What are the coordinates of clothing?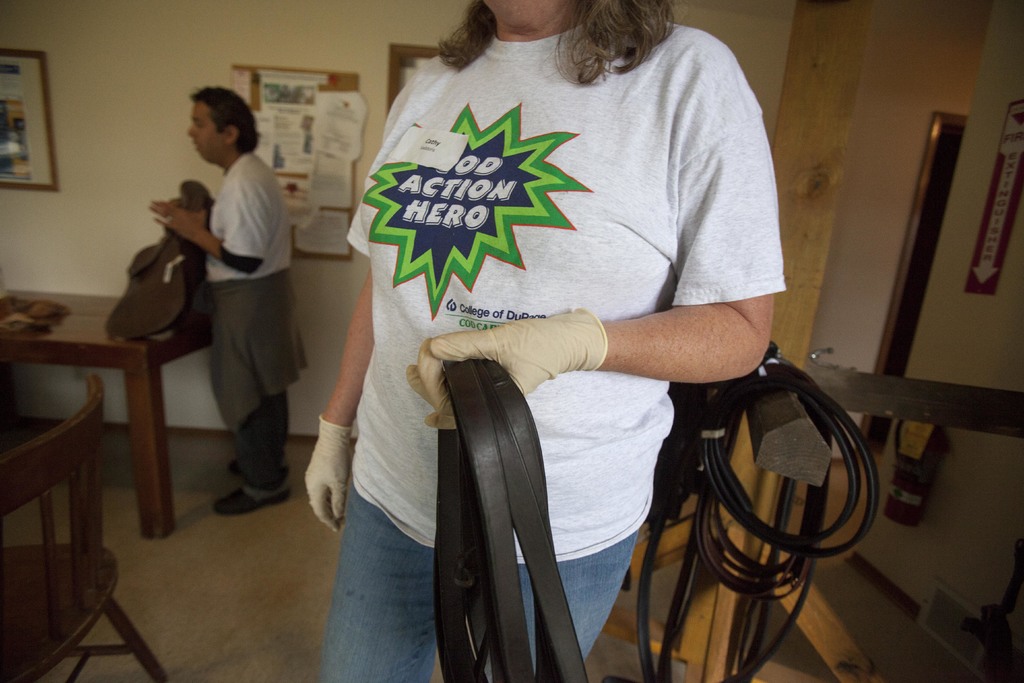
Rect(316, 17, 800, 682).
